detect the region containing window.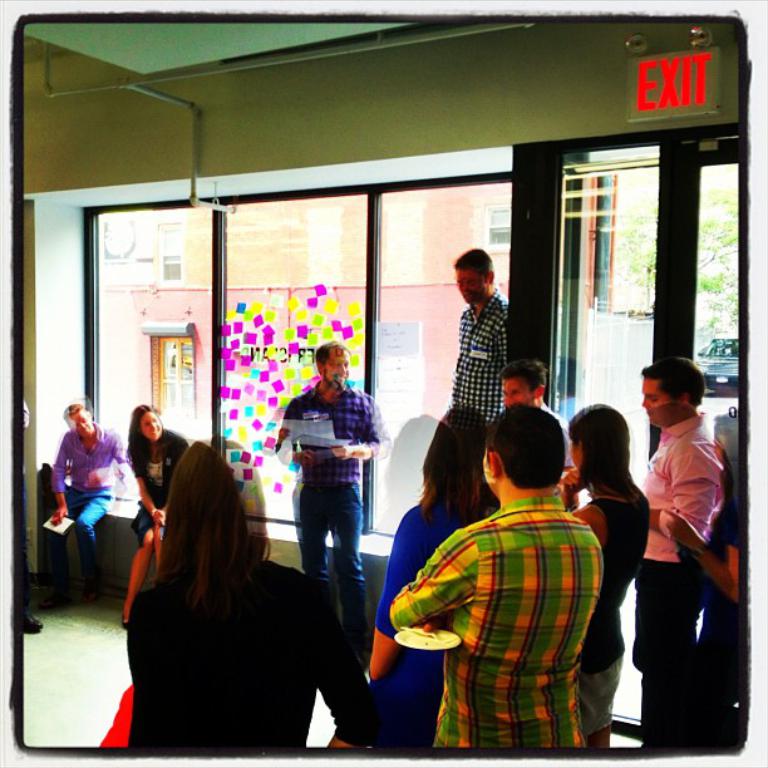
<box>479,203,509,250</box>.
